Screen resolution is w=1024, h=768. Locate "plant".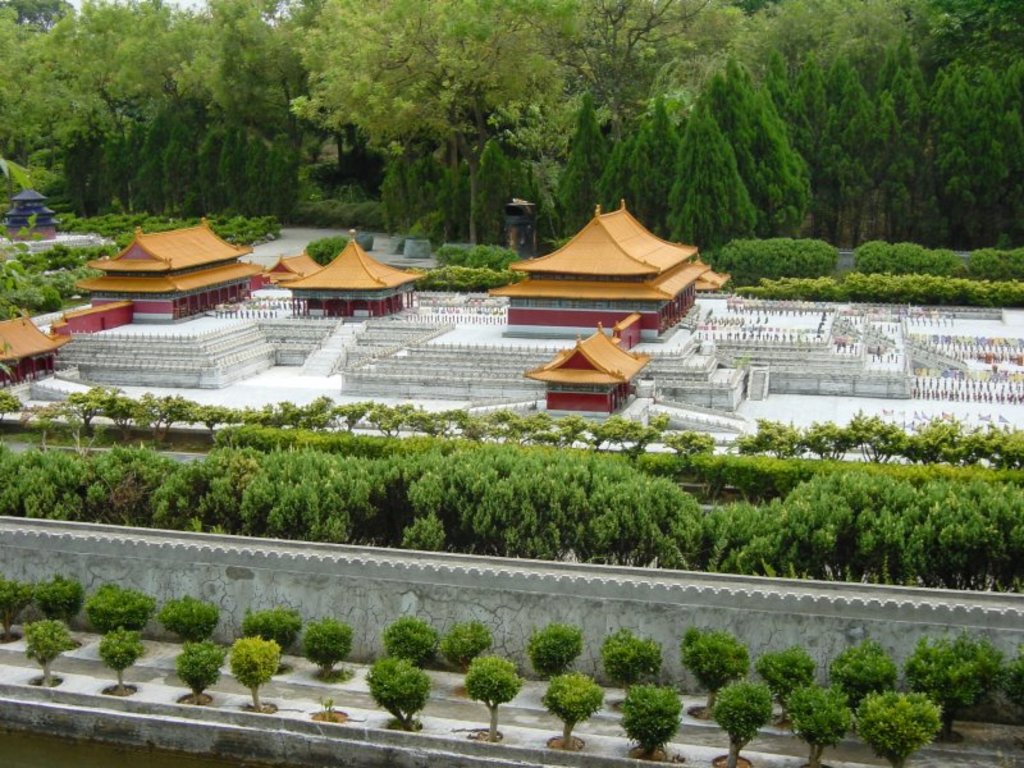
(left=527, top=622, right=580, bottom=673).
